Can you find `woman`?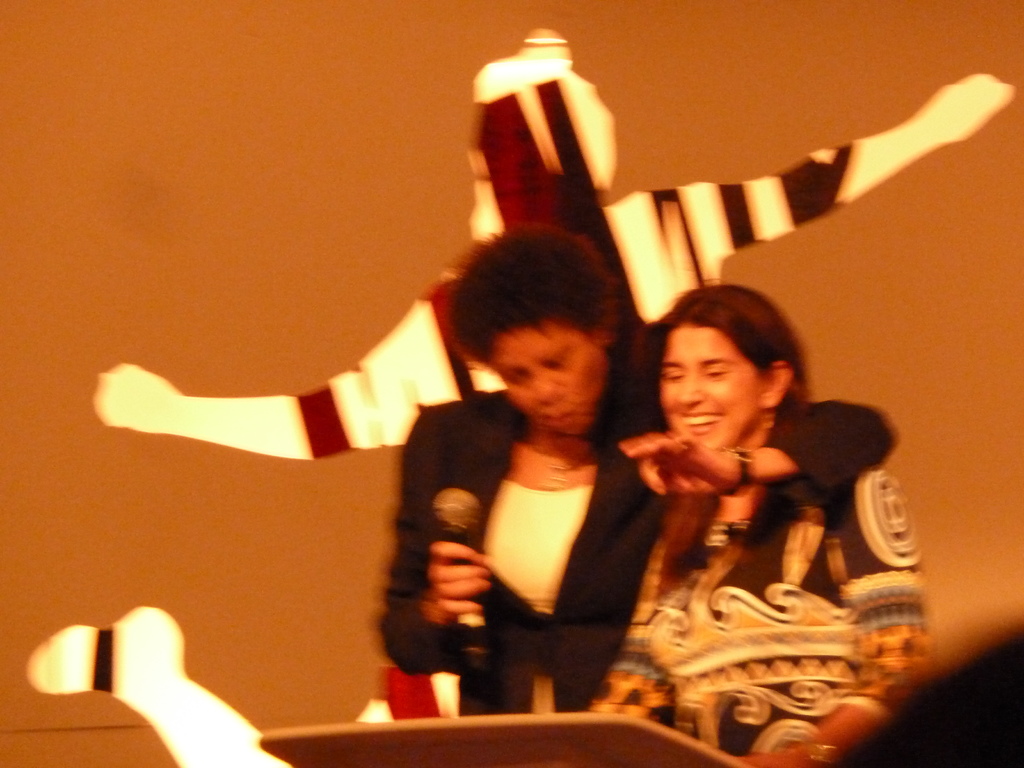
Yes, bounding box: (574,284,934,767).
